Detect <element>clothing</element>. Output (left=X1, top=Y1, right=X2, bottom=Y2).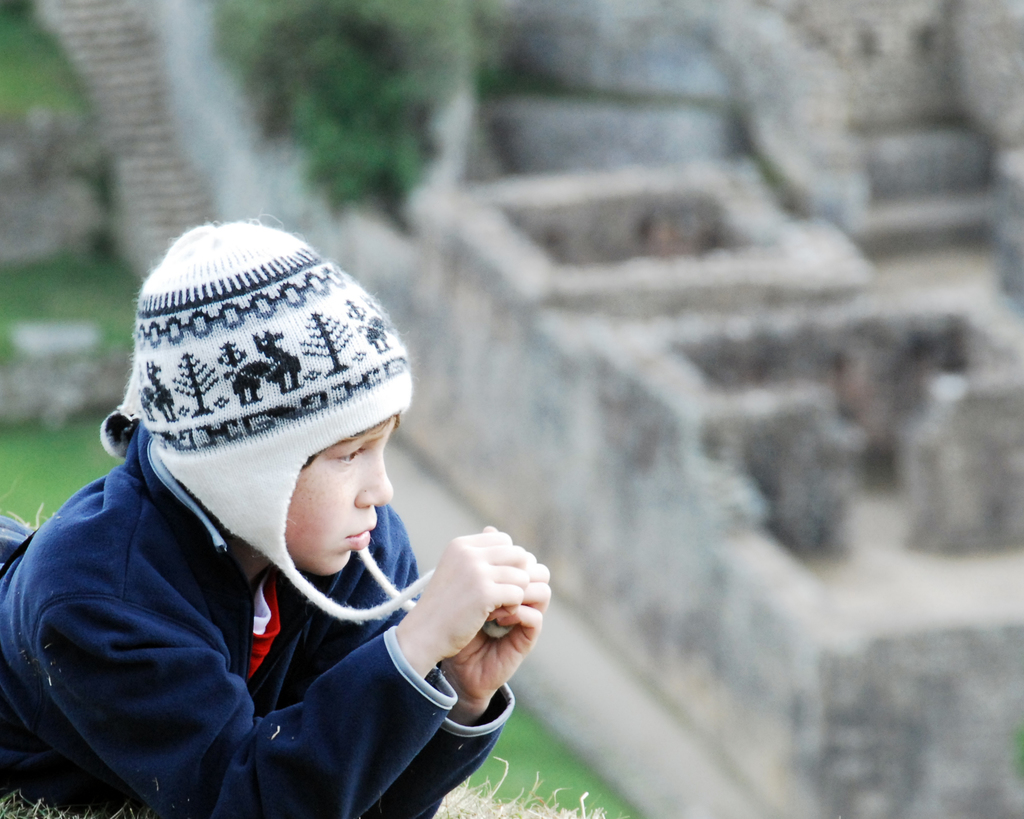
(left=0, top=415, right=520, bottom=818).
